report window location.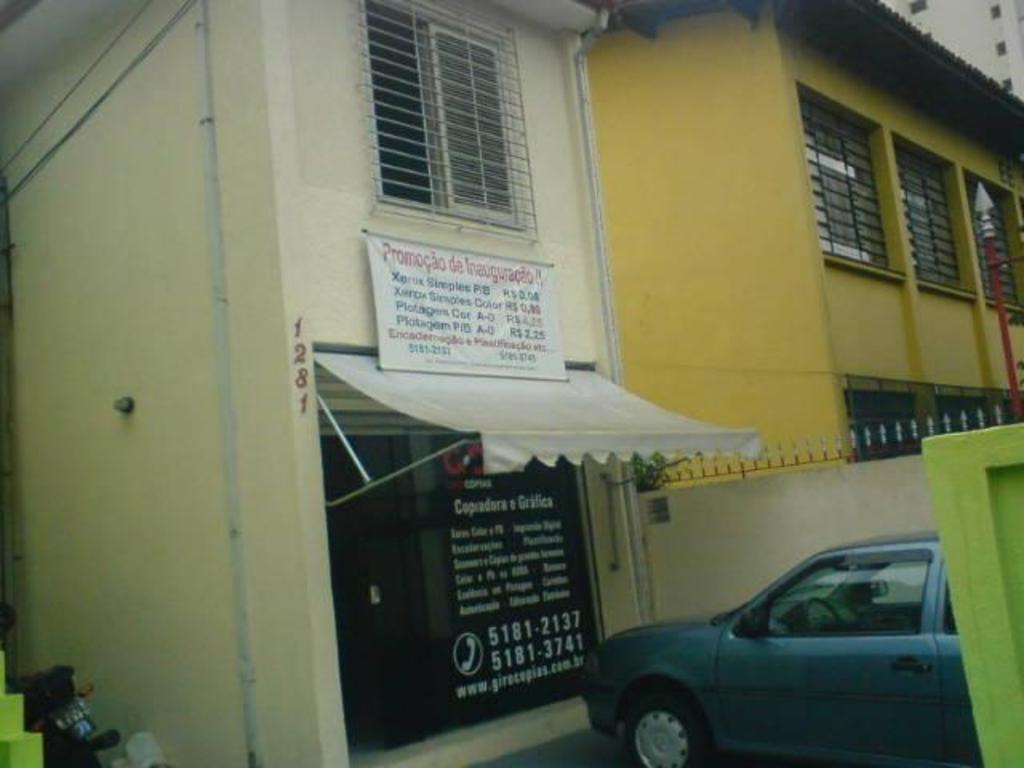
Report: l=968, t=166, r=1022, b=309.
